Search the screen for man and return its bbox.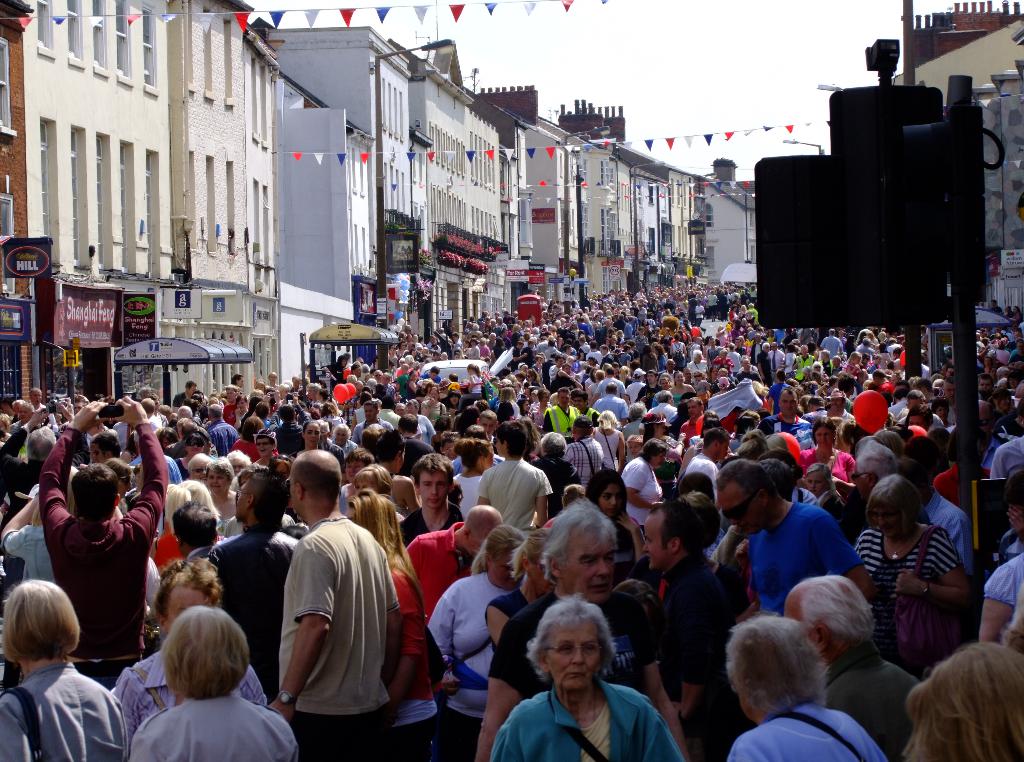
Found: (left=207, top=466, right=307, bottom=706).
